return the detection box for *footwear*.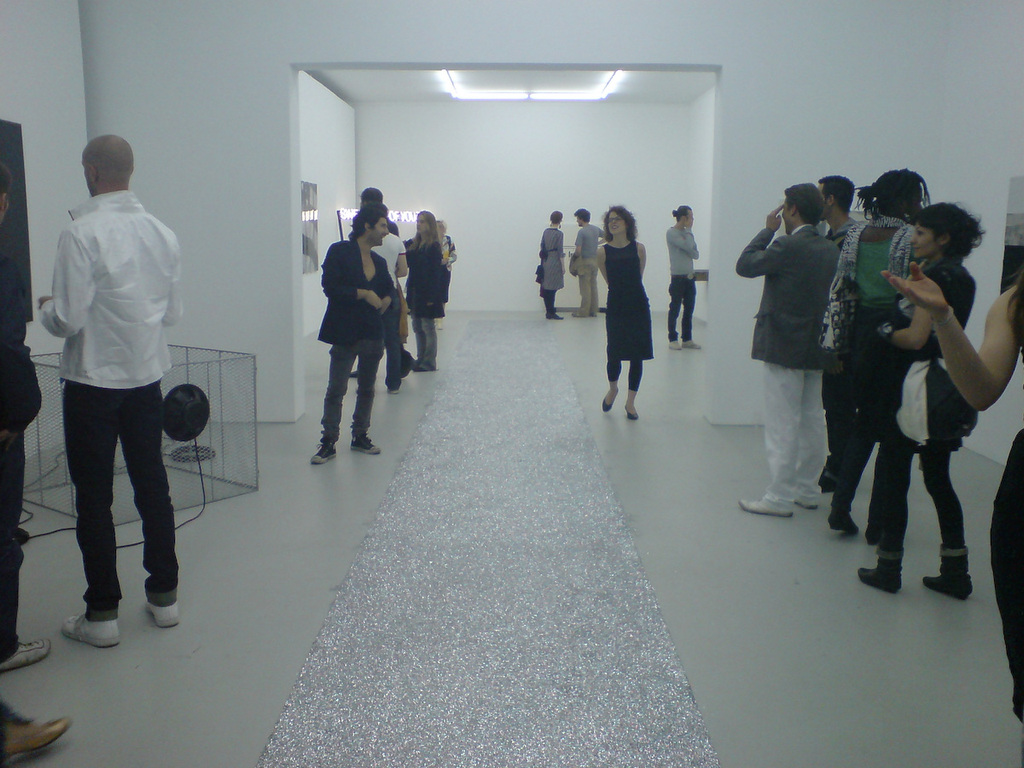
[x1=348, y1=434, x2=381, y2=454].
